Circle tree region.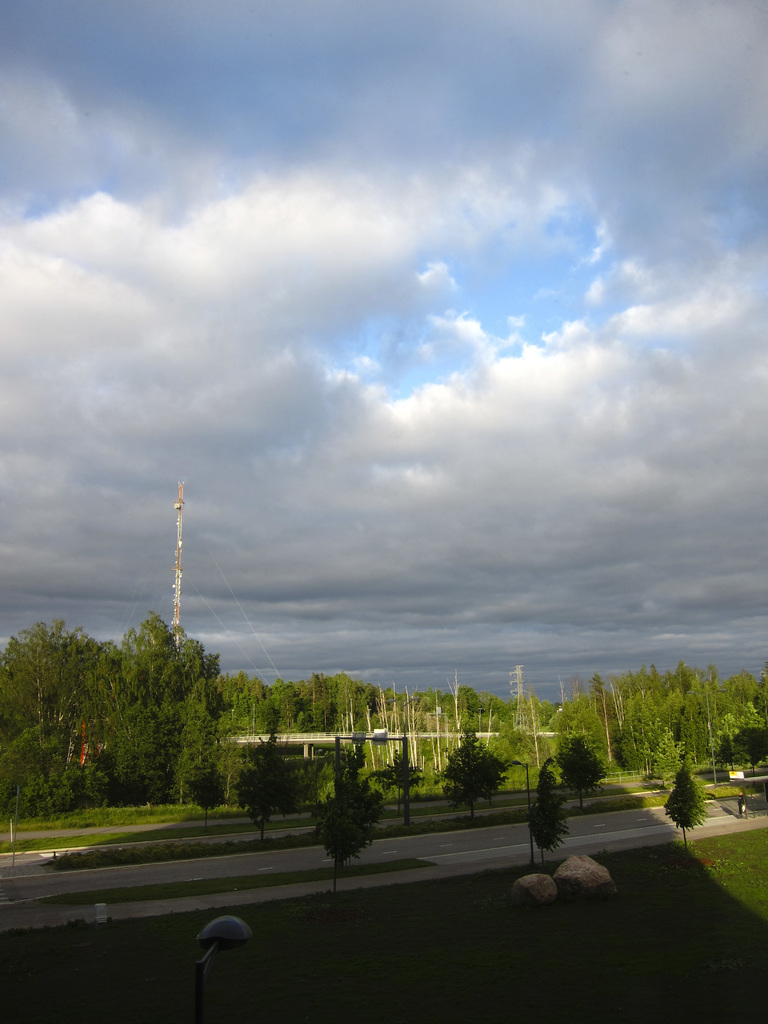
Region: box(518, 758, 579, 875).
